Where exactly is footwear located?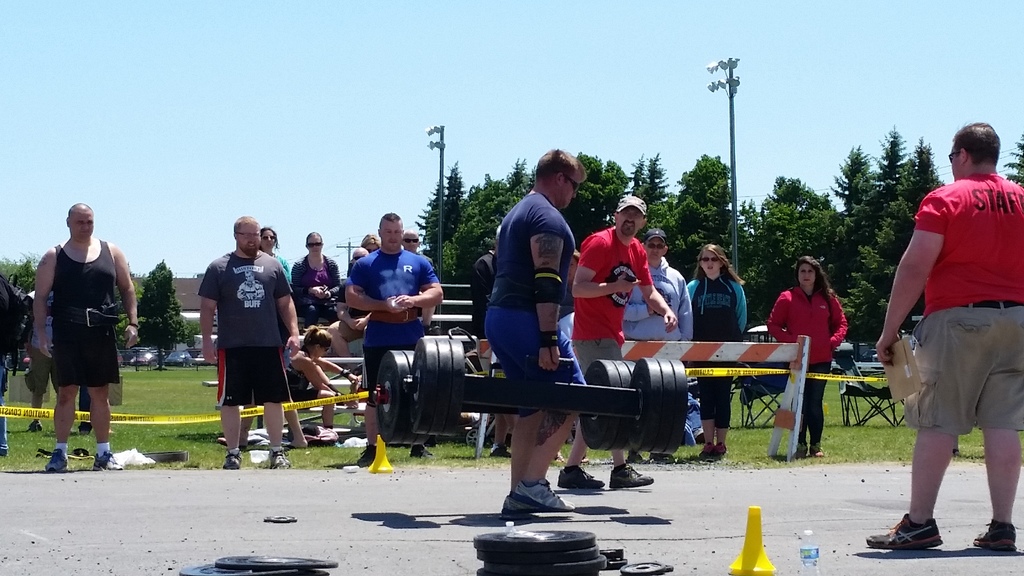
Its bounding box is {"left": 227, "top": 451, "right": 240, "bottom": 472}.
